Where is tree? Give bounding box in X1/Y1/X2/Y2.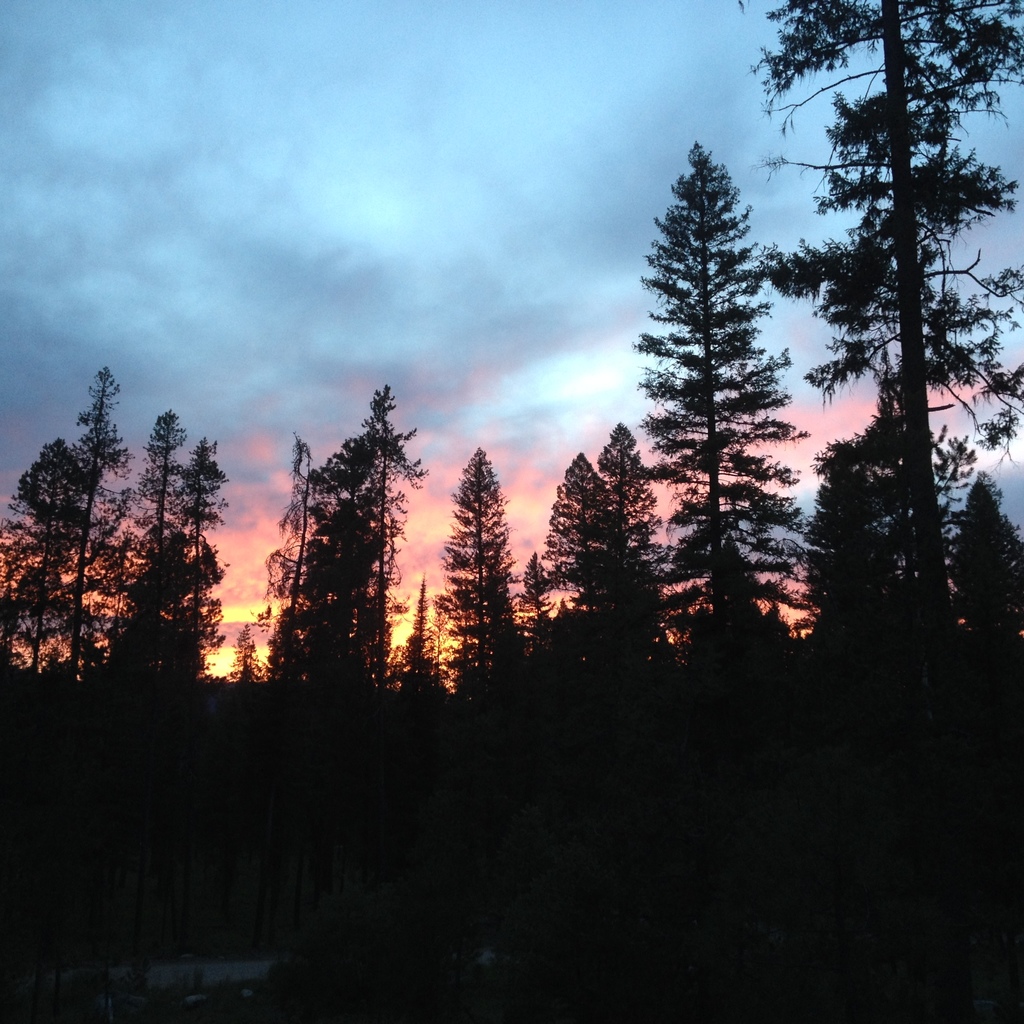
601/98/822/694.
